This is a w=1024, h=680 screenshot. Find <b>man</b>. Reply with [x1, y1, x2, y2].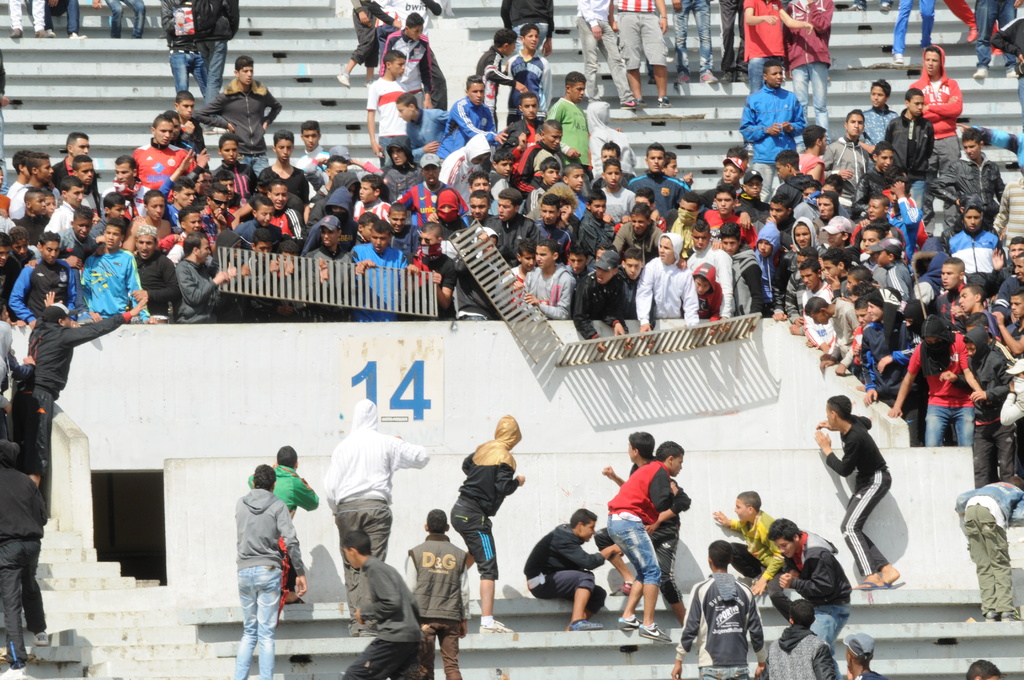
[566, 0, 629, 102].
